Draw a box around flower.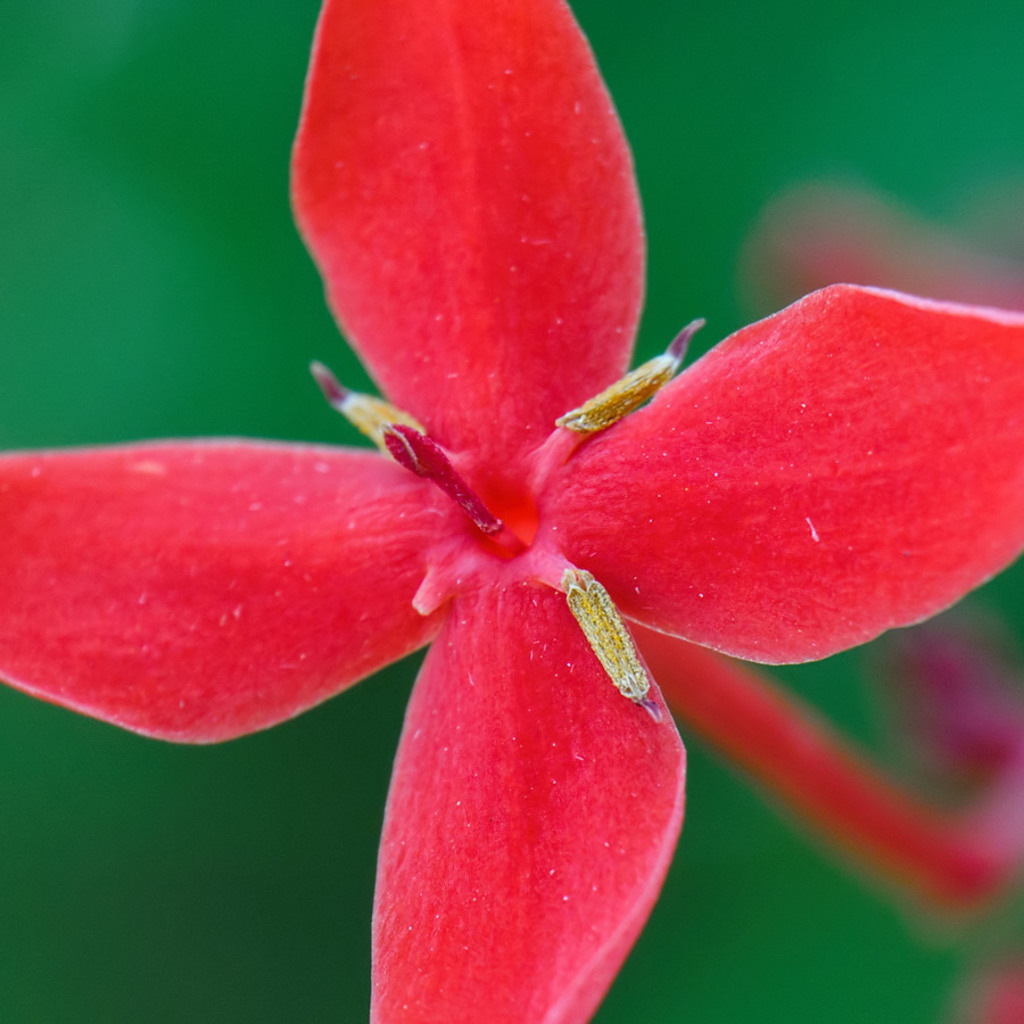
detection(0, 0, 1023, 1023).
